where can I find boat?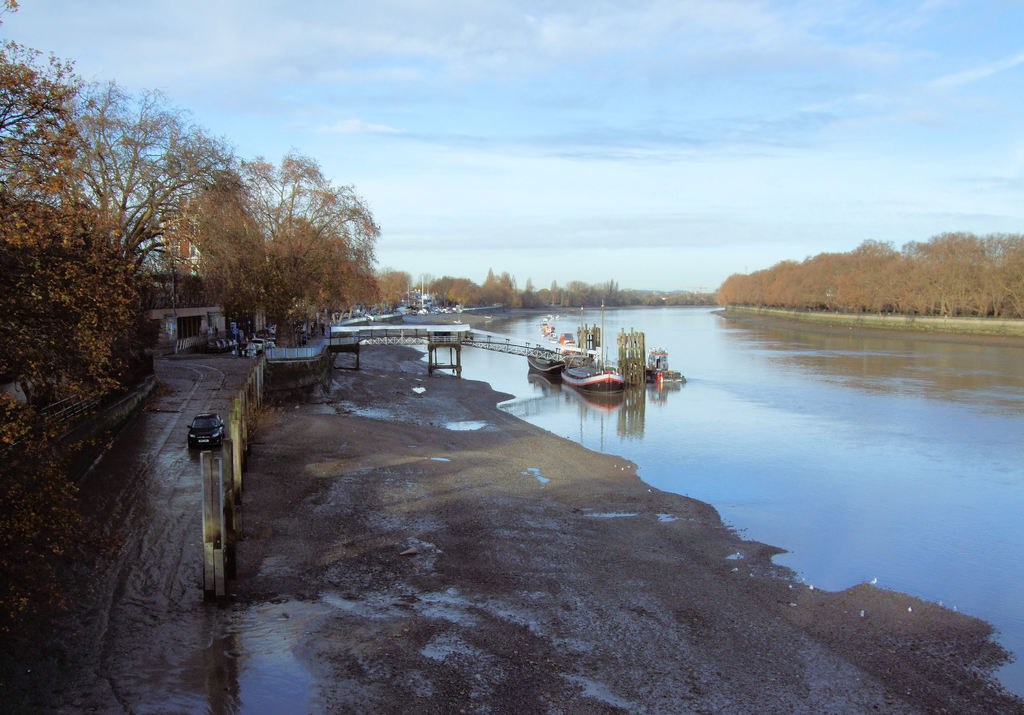
You can find it at box(540, 328, 556, 341).
